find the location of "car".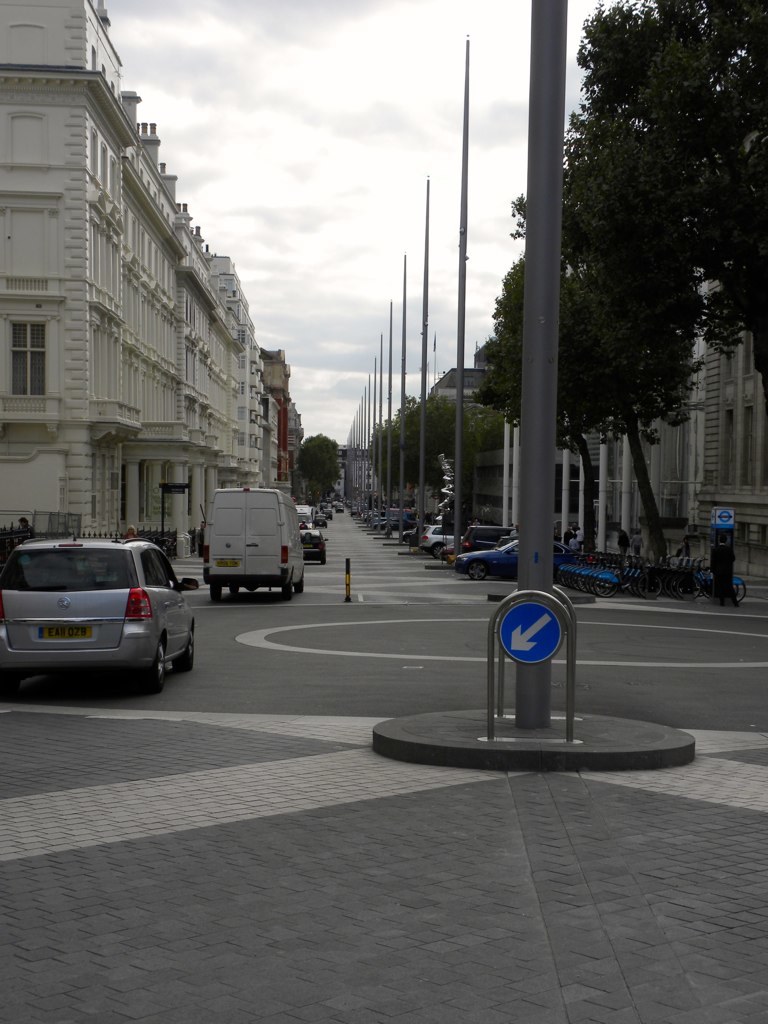
Location: <bbox>440, 546, 463, 564</bbox>.
